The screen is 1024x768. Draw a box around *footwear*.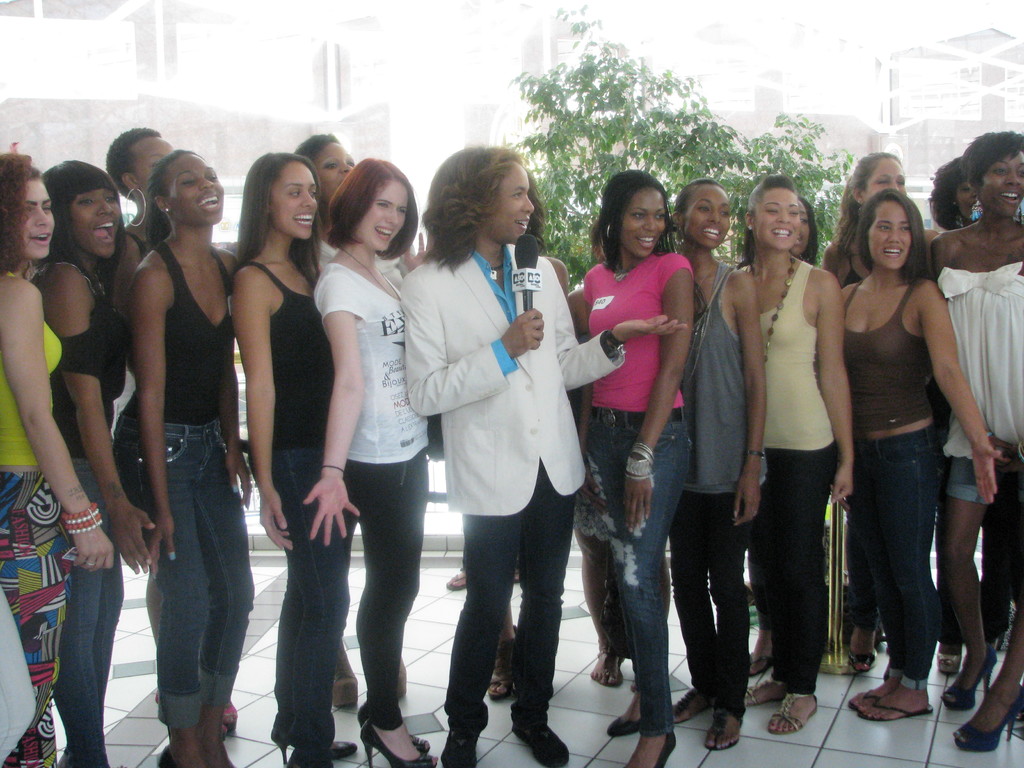
BBox(328, 738, 356, 756).
